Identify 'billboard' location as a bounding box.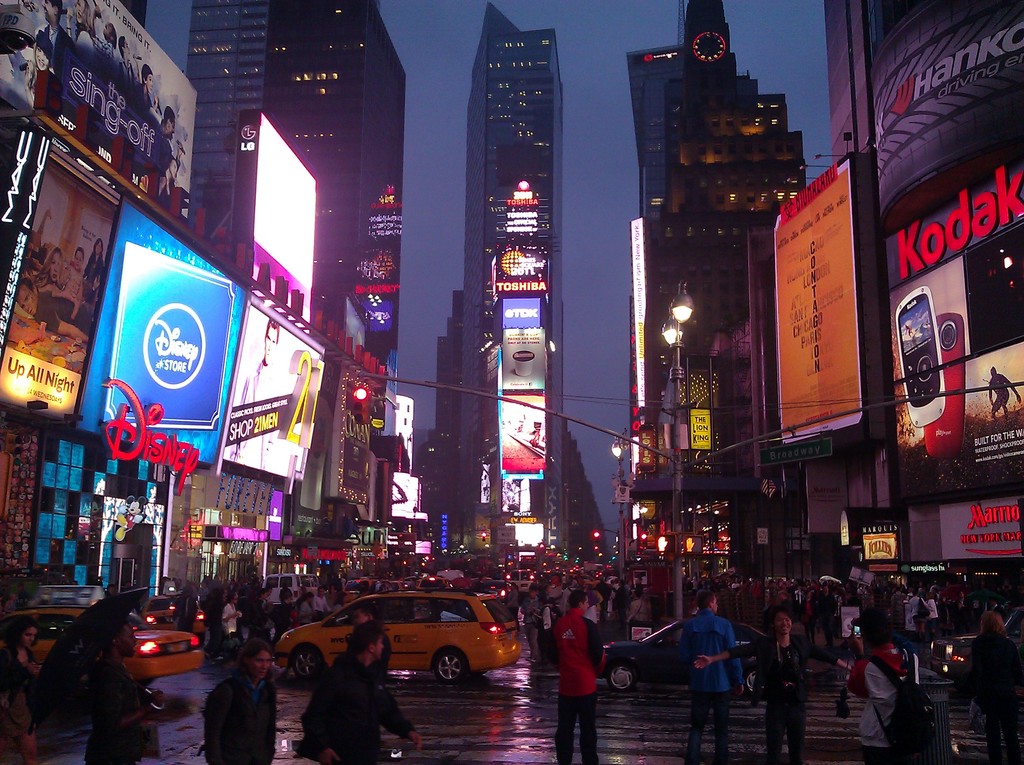
884,156,1021,284.
